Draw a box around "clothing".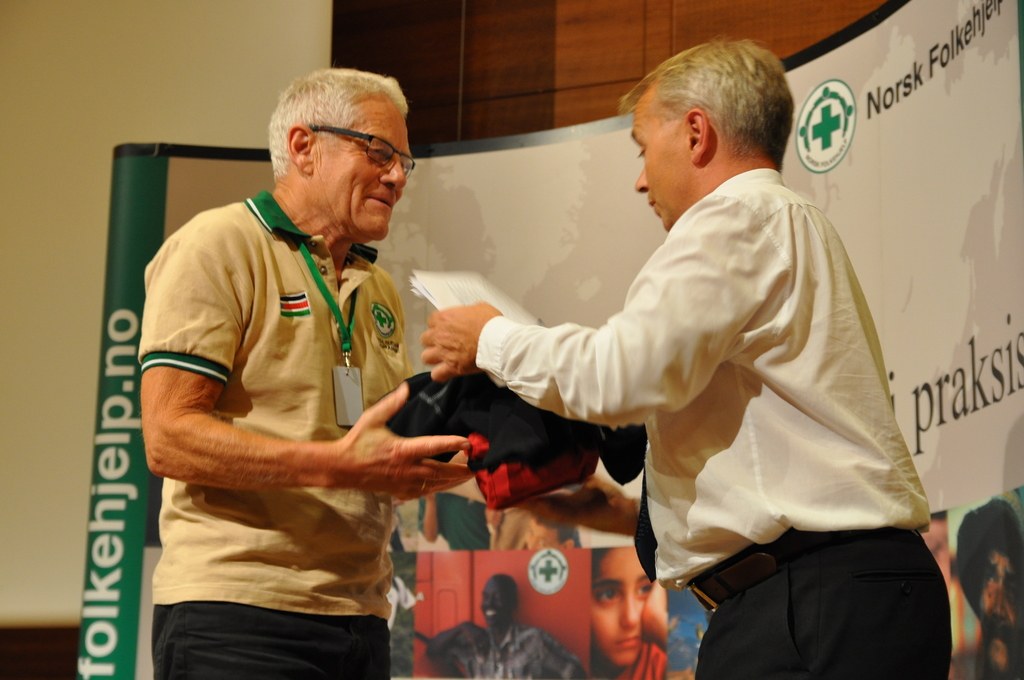
l=598, t=644, r=661, b=672.
